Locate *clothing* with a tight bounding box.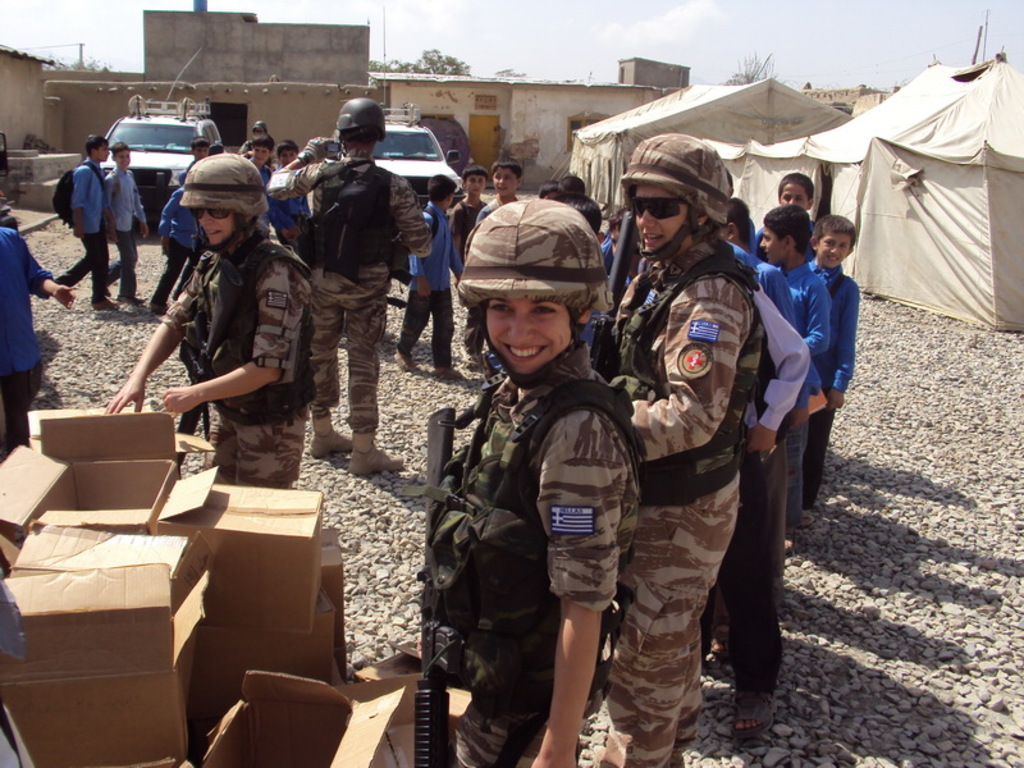
160,234,310,476.
